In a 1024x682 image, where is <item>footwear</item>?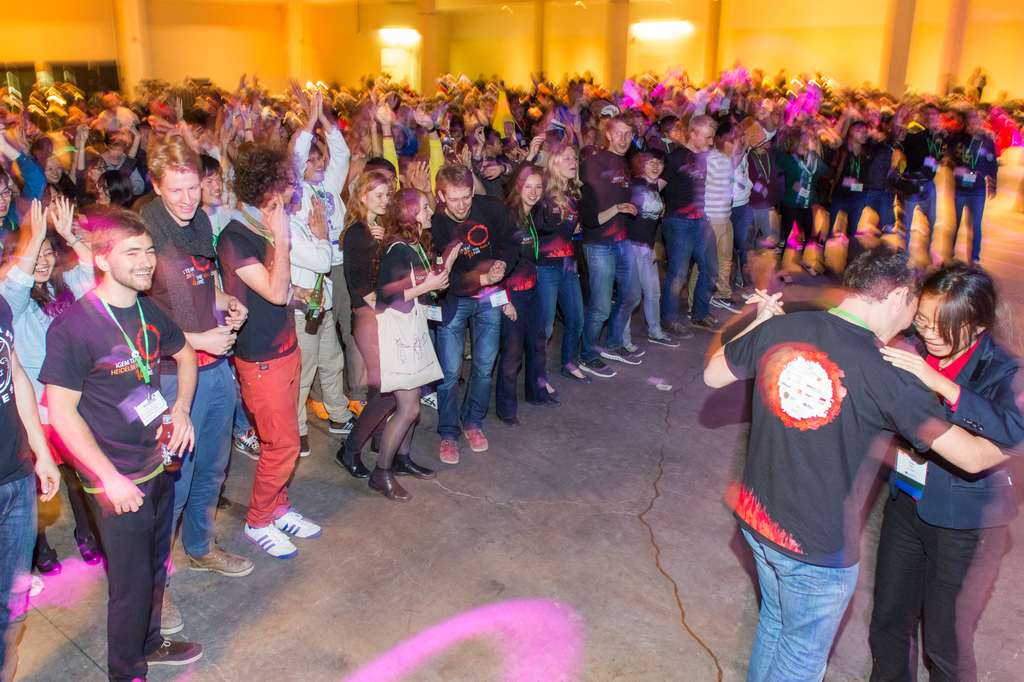
select_region(621, 349, 638, 365).
